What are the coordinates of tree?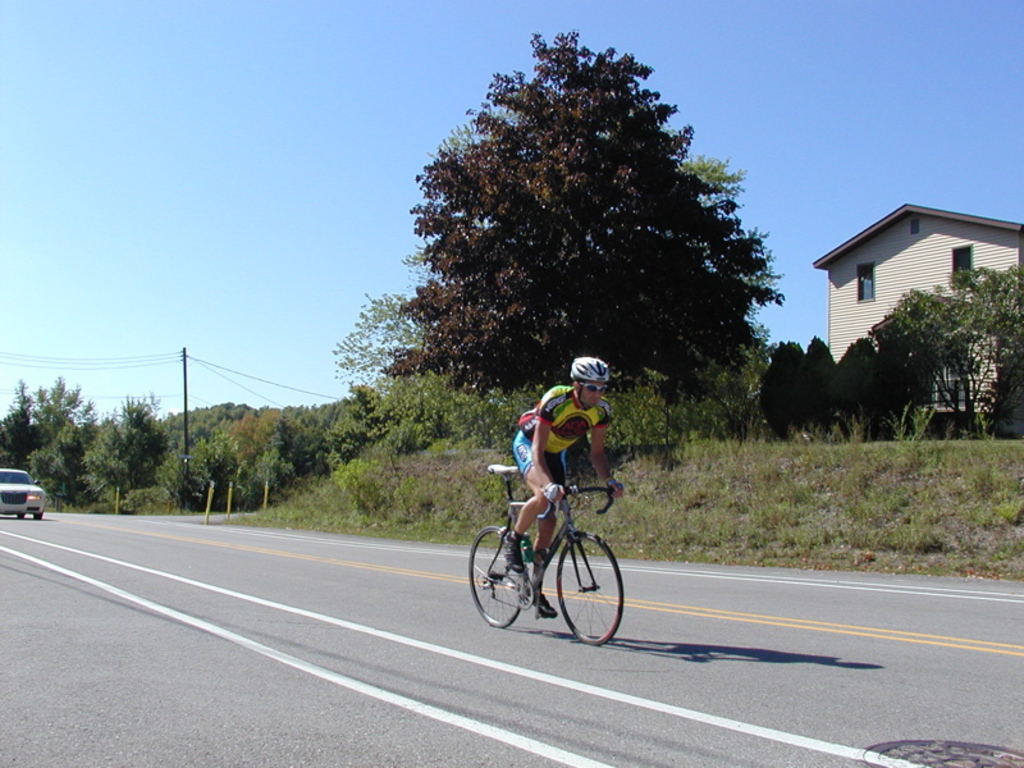
bbox=[370, 49, 783, 417].
